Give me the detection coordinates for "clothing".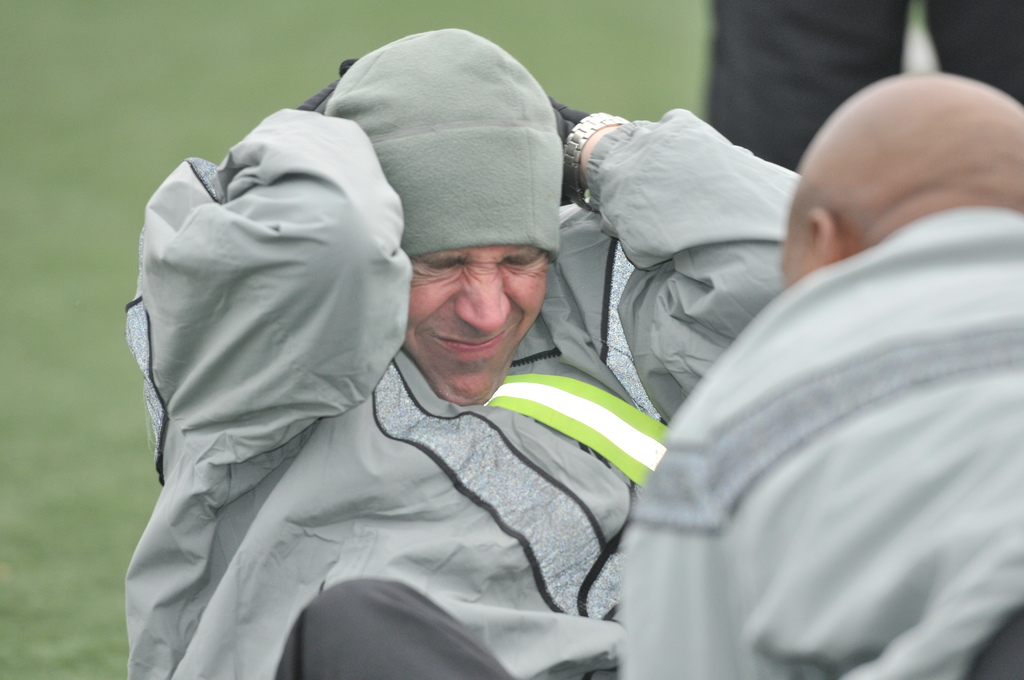
BBox(617, 202, 1023, 679).
